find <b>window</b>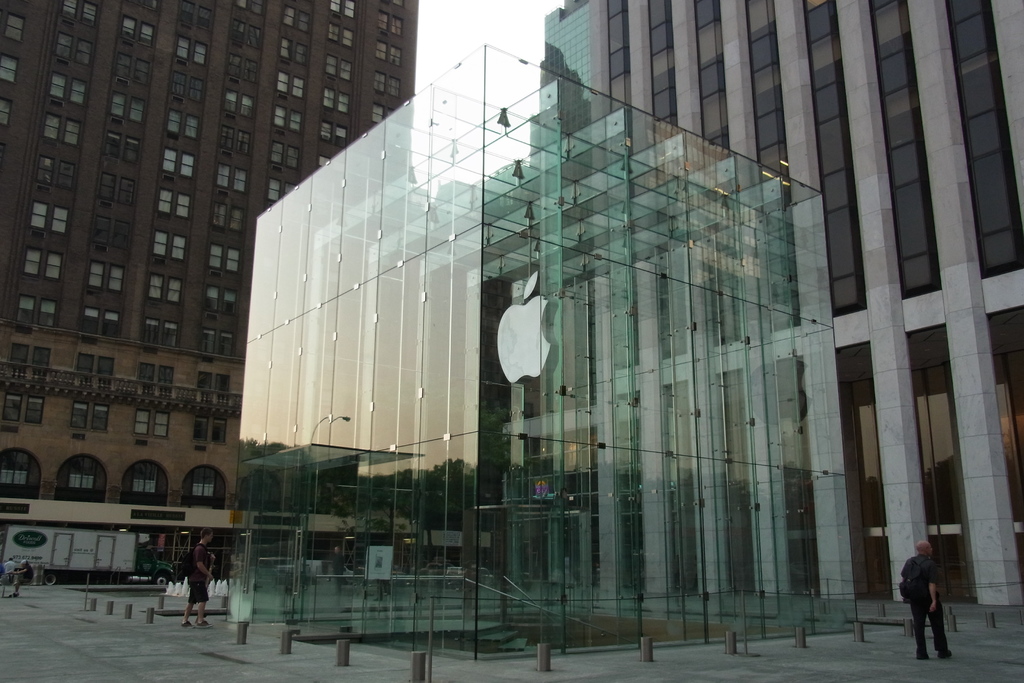
x1=52 y1=26 x2=85 y2=71
